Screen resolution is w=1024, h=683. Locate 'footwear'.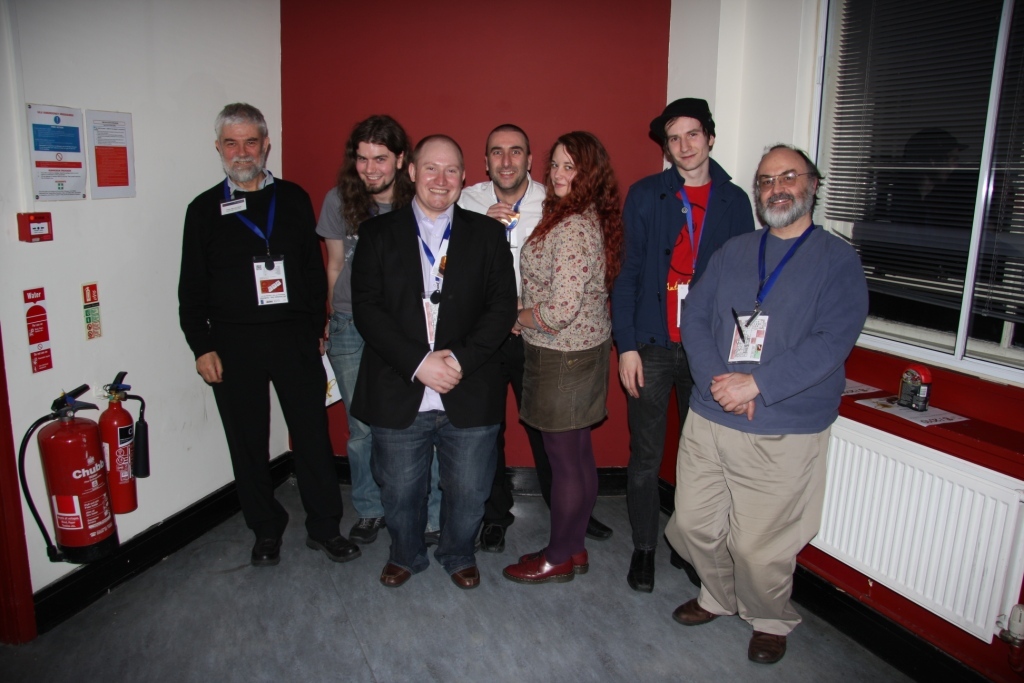
{"left": 480, "top": 467, "right": 512, "bottom": 555}.
